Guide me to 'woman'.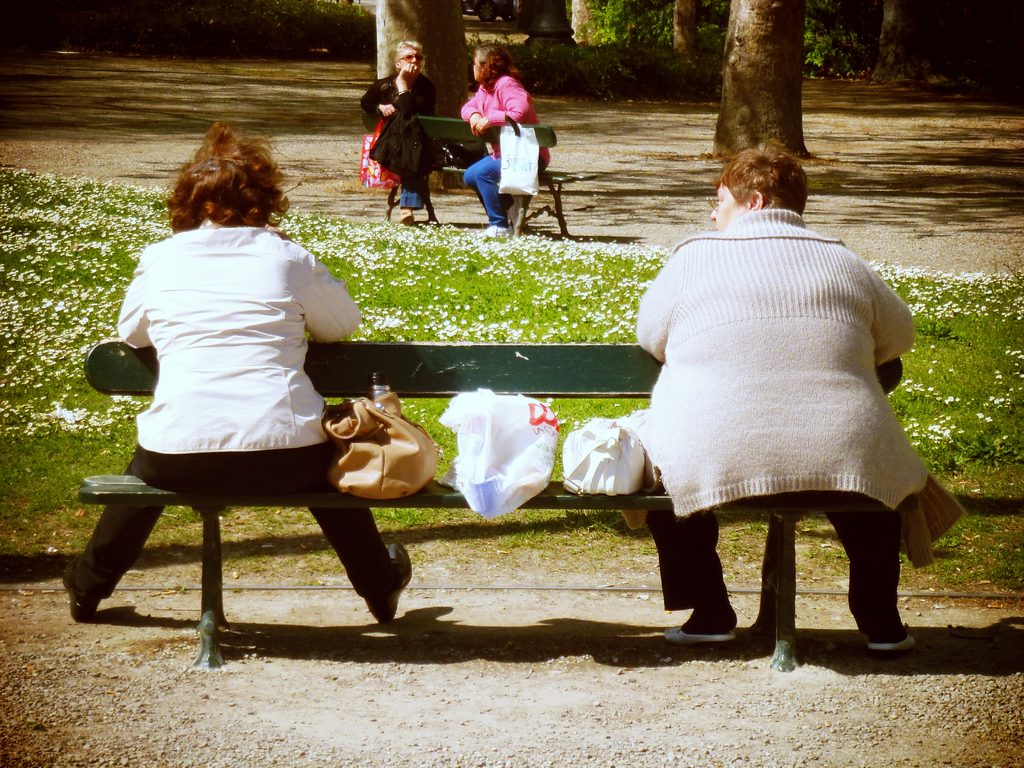
Guidance: 360,37,445,223.
